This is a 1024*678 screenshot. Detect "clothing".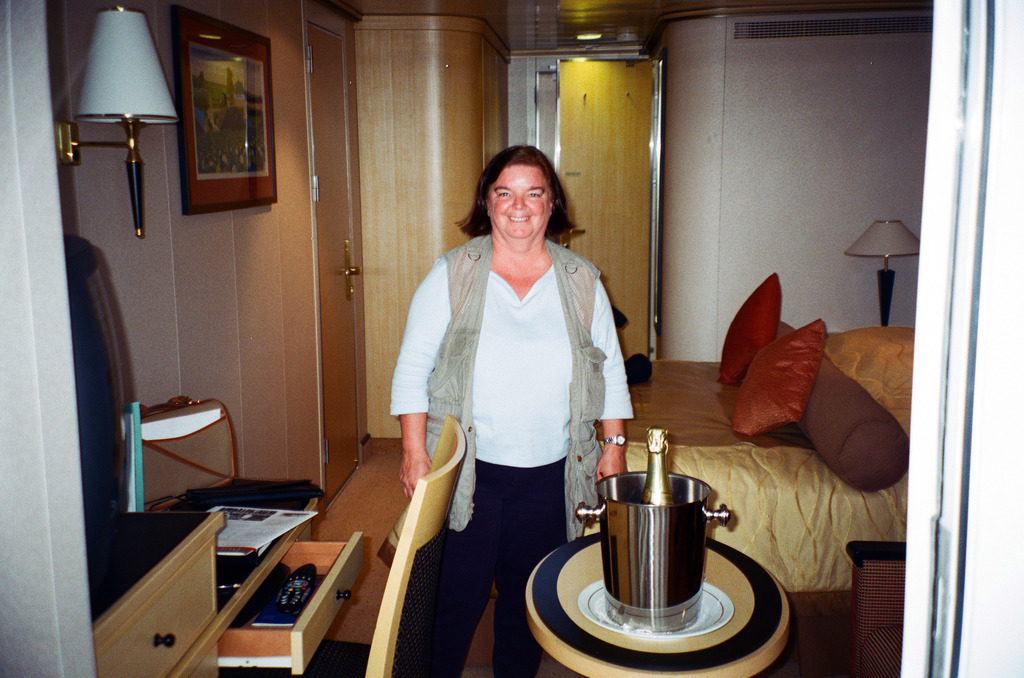
bbox=(396, 209, 627, 635).
